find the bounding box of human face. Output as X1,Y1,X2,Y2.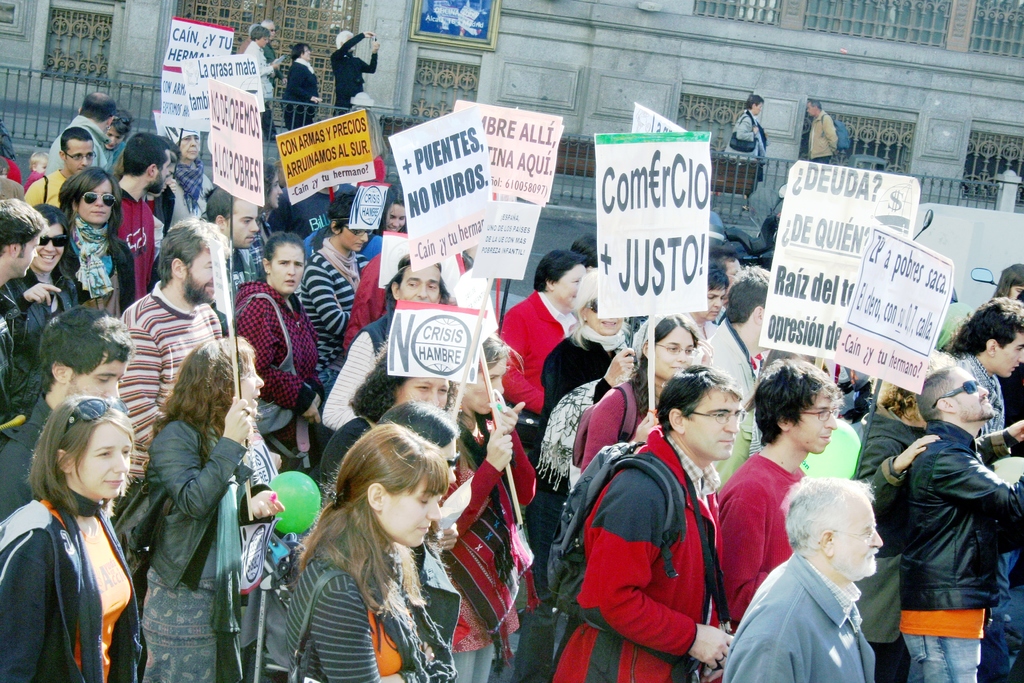
79,183,118,230.
